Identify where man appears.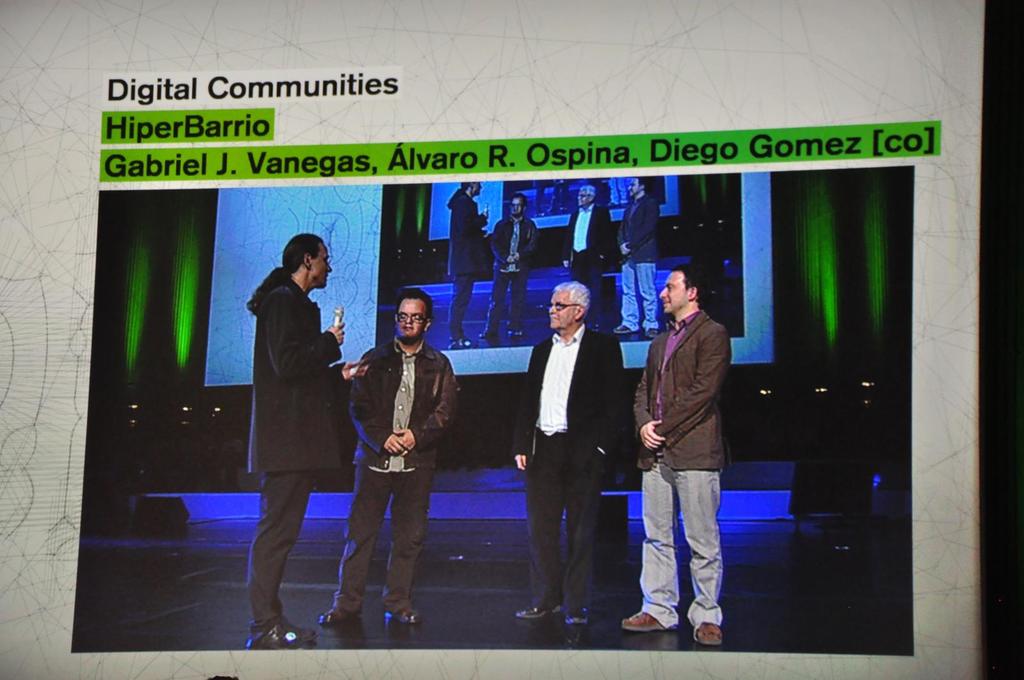
Appears at x1=308 y1=285 x2=468 y2=629.
